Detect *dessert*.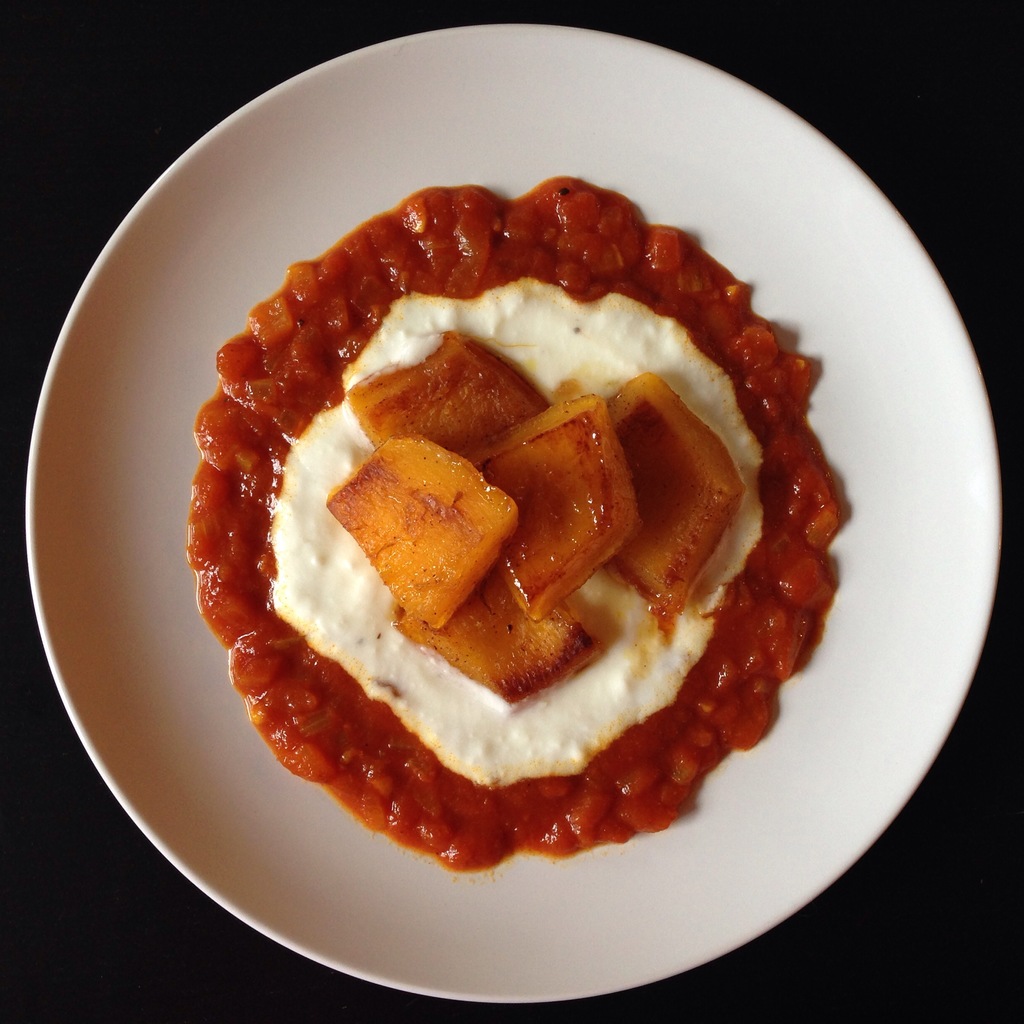
Detected at 368,577,592,692.
